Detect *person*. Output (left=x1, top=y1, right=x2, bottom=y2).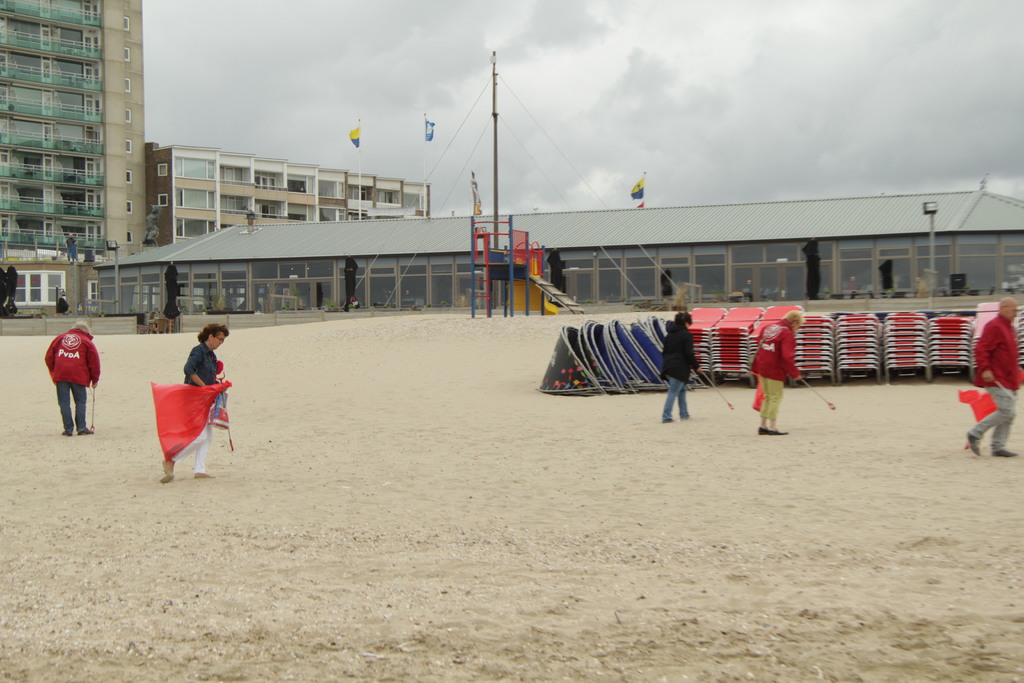
(left=660, top=311, right=705, bottom=426).
